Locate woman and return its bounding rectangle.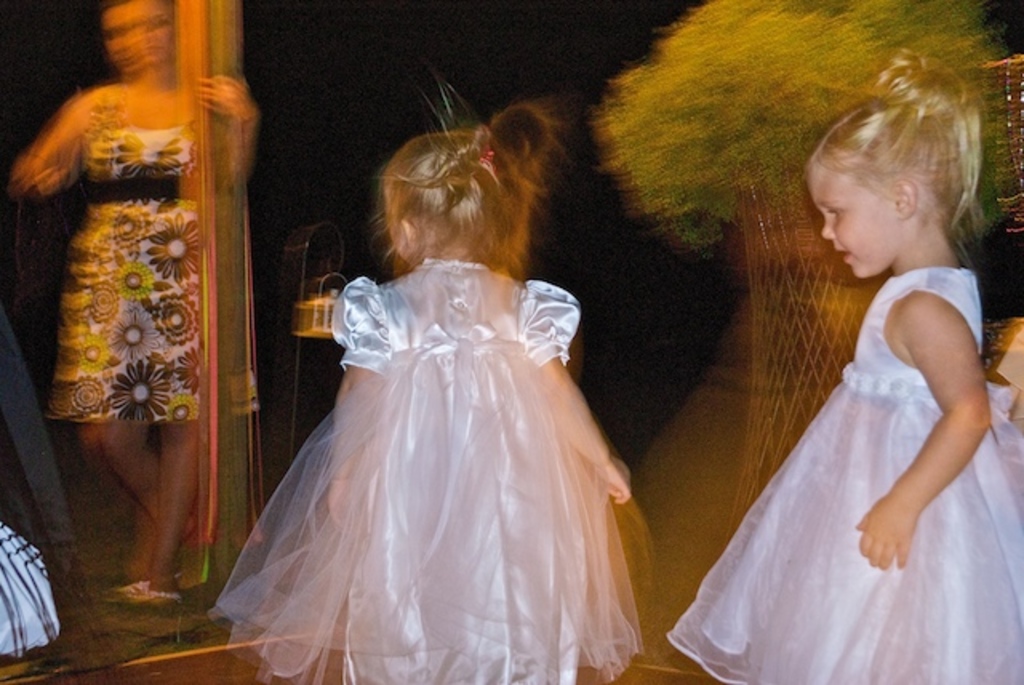
{"left": 10, "top": 0, "right": 262, "bottom": 608}.
